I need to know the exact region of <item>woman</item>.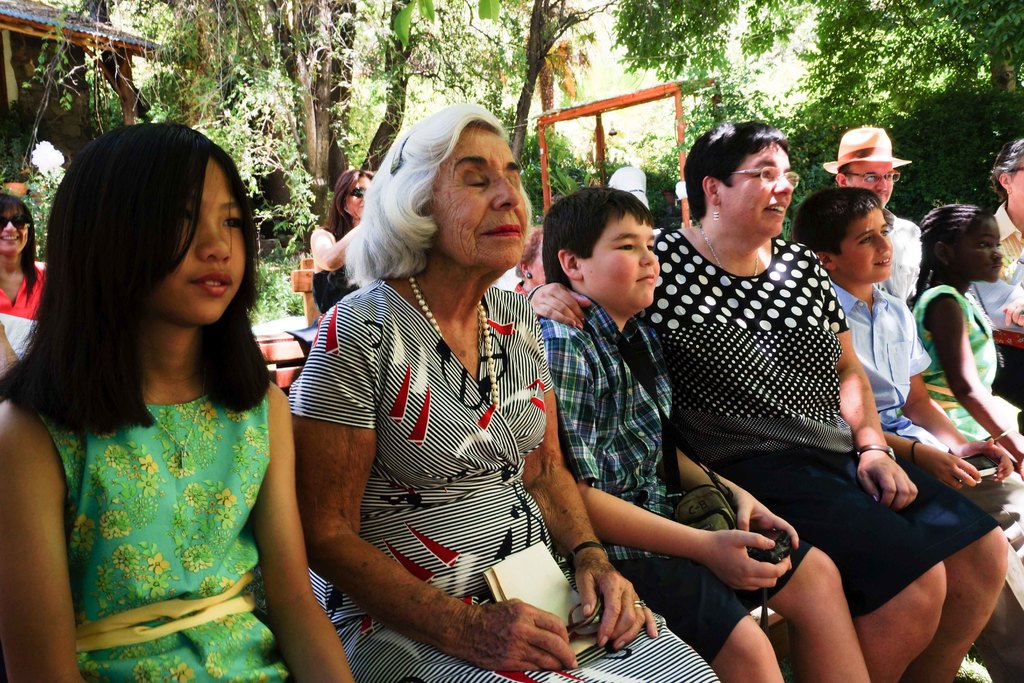
Region: {"left": 308, "top": 168, "right": 378, "bottom": 313}.
